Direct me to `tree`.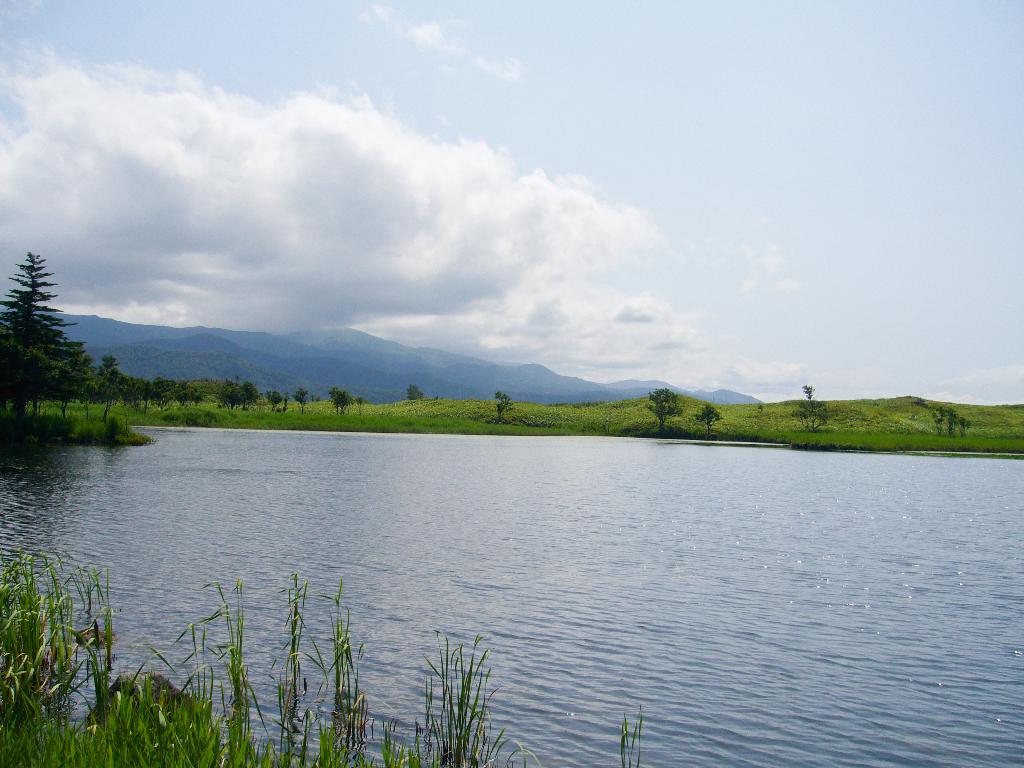
Direction: x1=296, y1=385, x2=313, y2=410.
